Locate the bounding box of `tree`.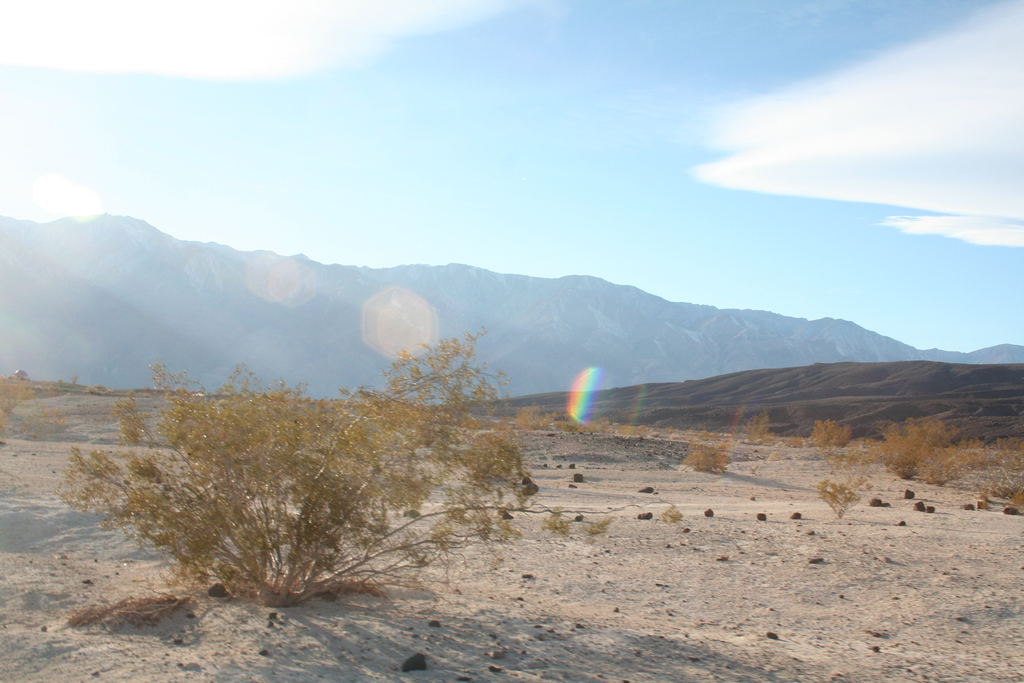
Bounding box: select_region(902, 403, 987, 491).
